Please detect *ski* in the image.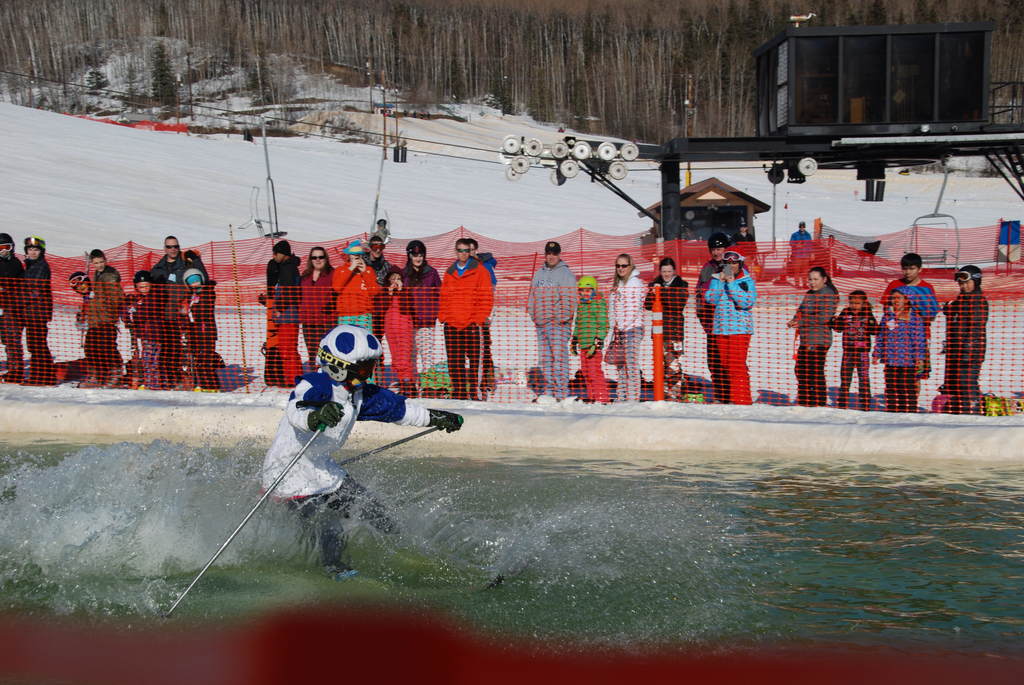
bbox=(262, 560, 509, 606).
